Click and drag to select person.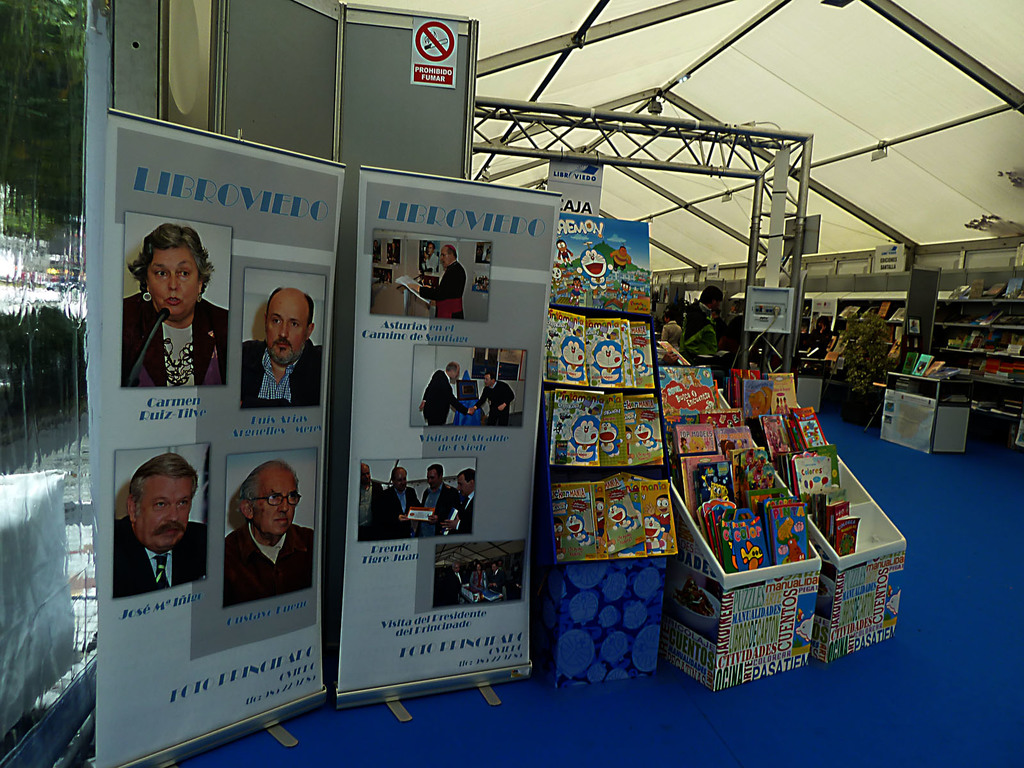
Selection: (x1=239, y1=285, x2=323, y2=408).
